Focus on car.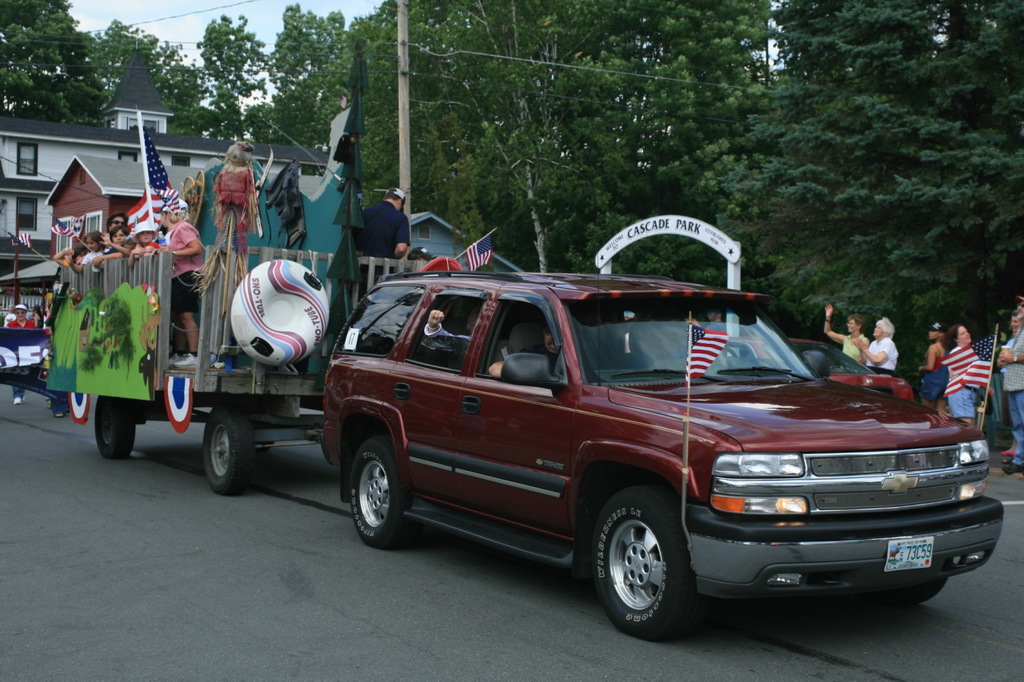
Focused at box(741, 335, 915, 402).
